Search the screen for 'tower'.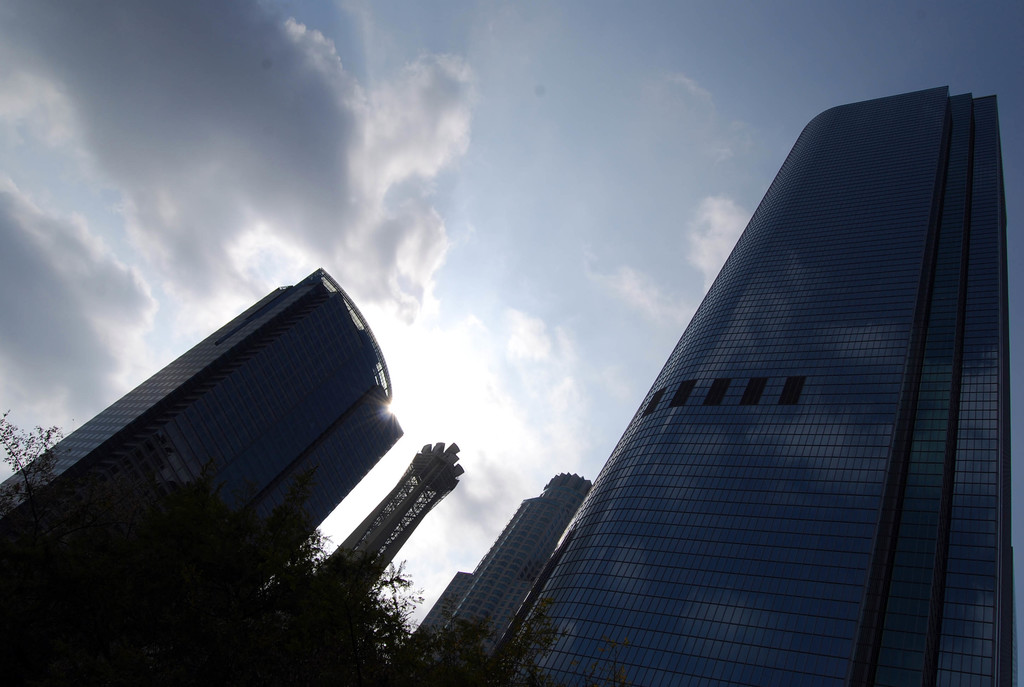
Found at detection(317, 442, 469, 593).
